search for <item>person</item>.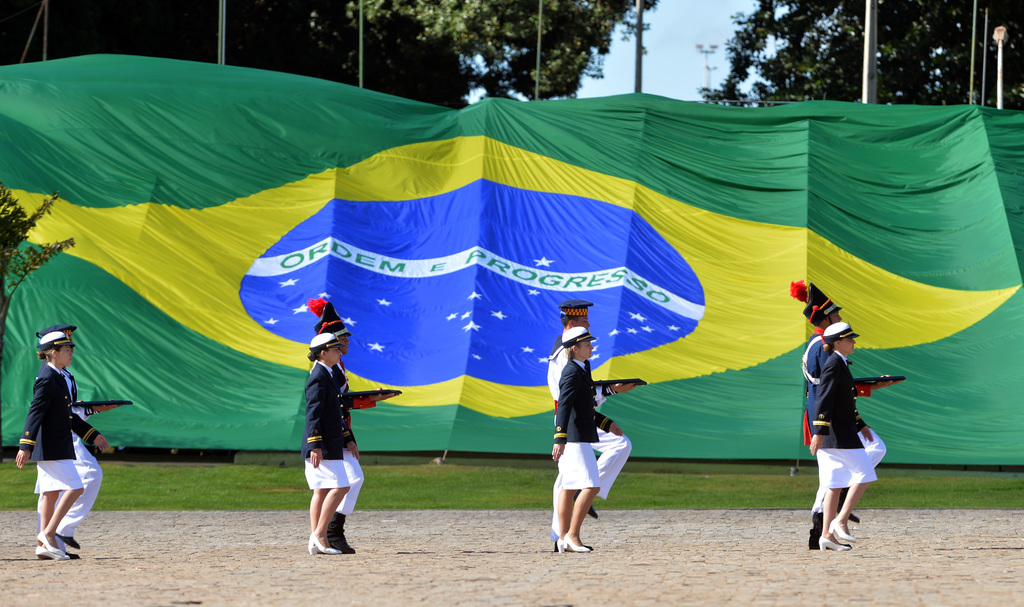
Found at BBox(302, 331, 352, 553).
